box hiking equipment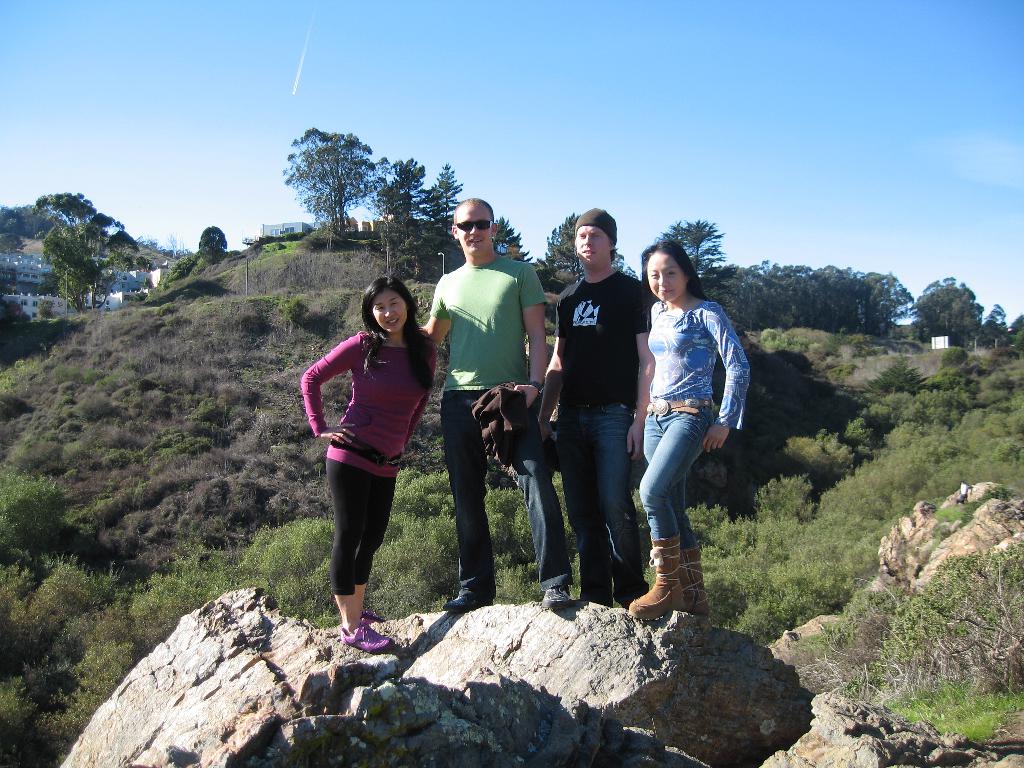
l=339, t=625, r=391, b=651
